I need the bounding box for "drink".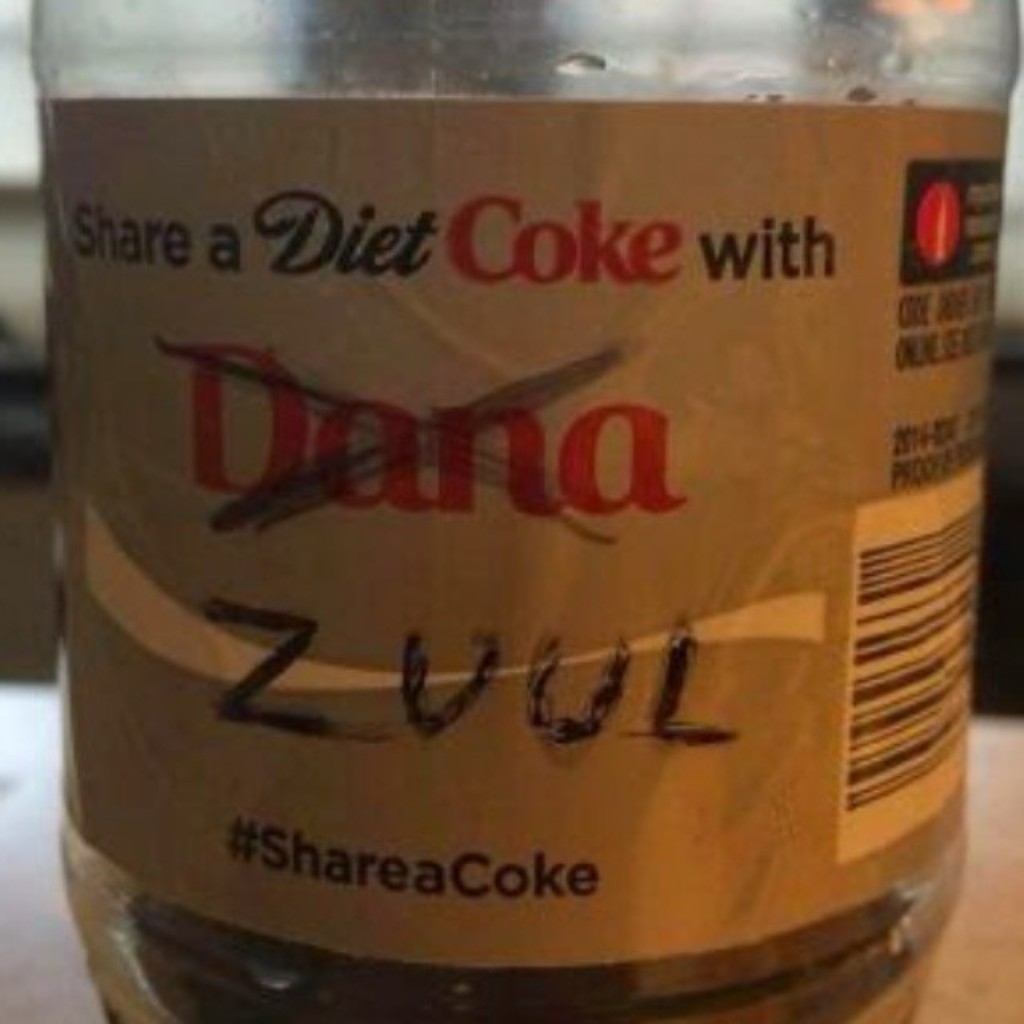
Here it is: bbox=(45, 861, 926, 1022).
